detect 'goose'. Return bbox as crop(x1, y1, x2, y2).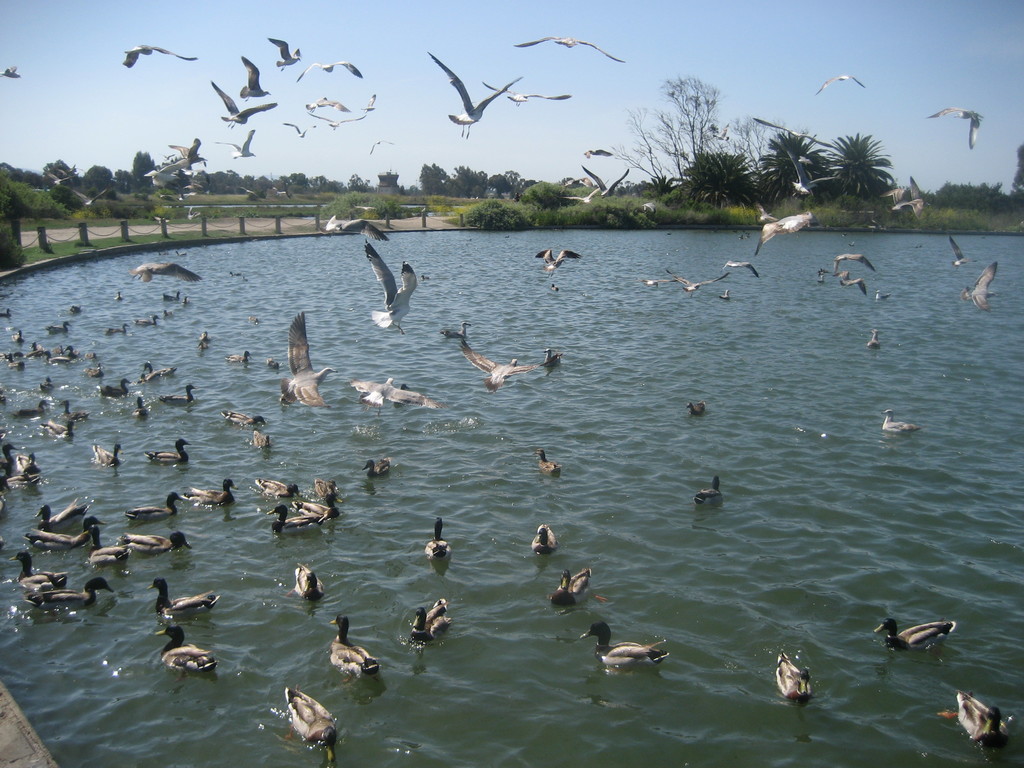
crop(927, 106, 980, 147).
